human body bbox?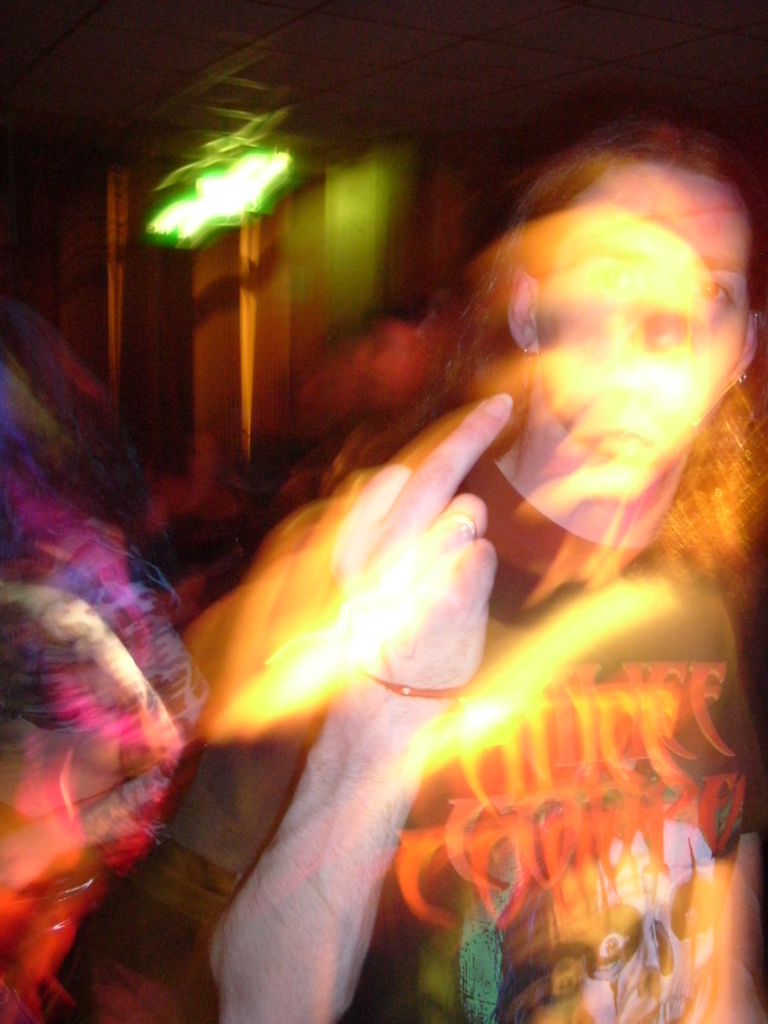
<bbox>165, 130, 764, 1019</bbox>
